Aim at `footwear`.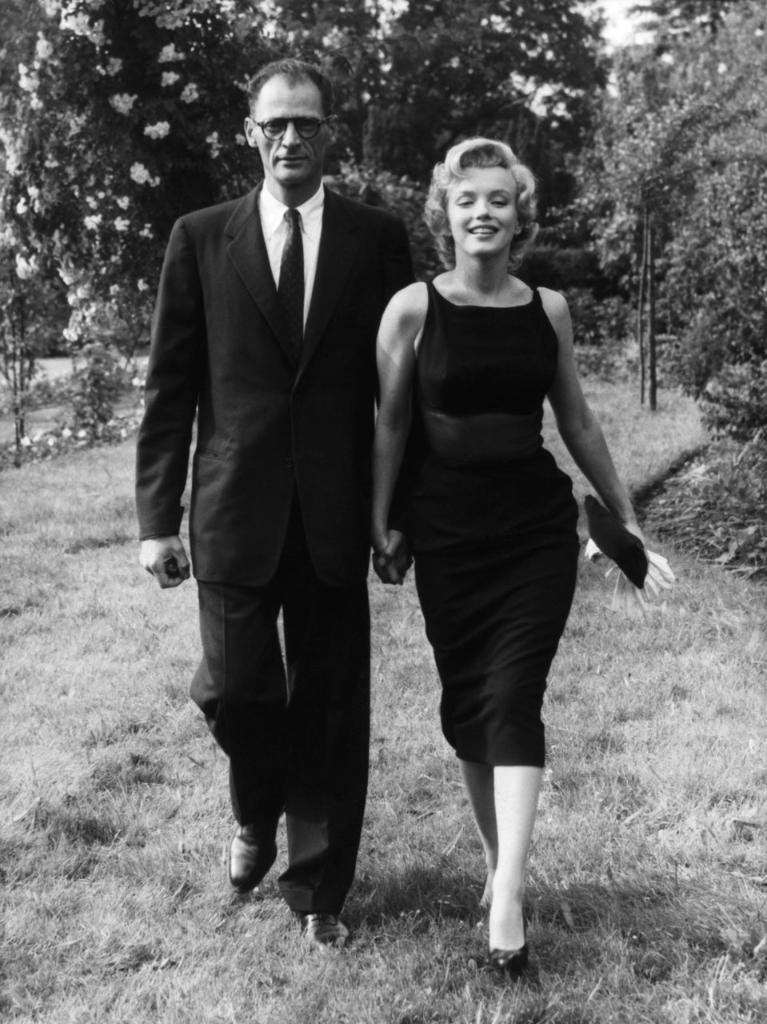
Aimed at bbox(226, 818, 279, 890).
